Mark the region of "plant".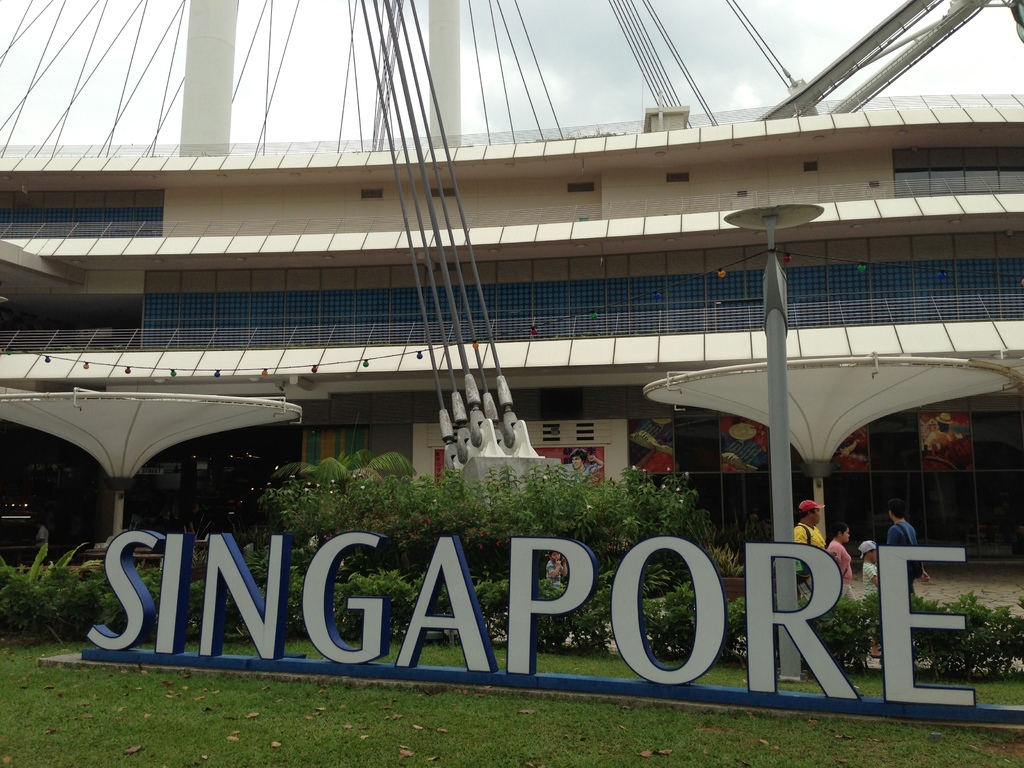
Region: BBox(637, 560, 696, 659).
